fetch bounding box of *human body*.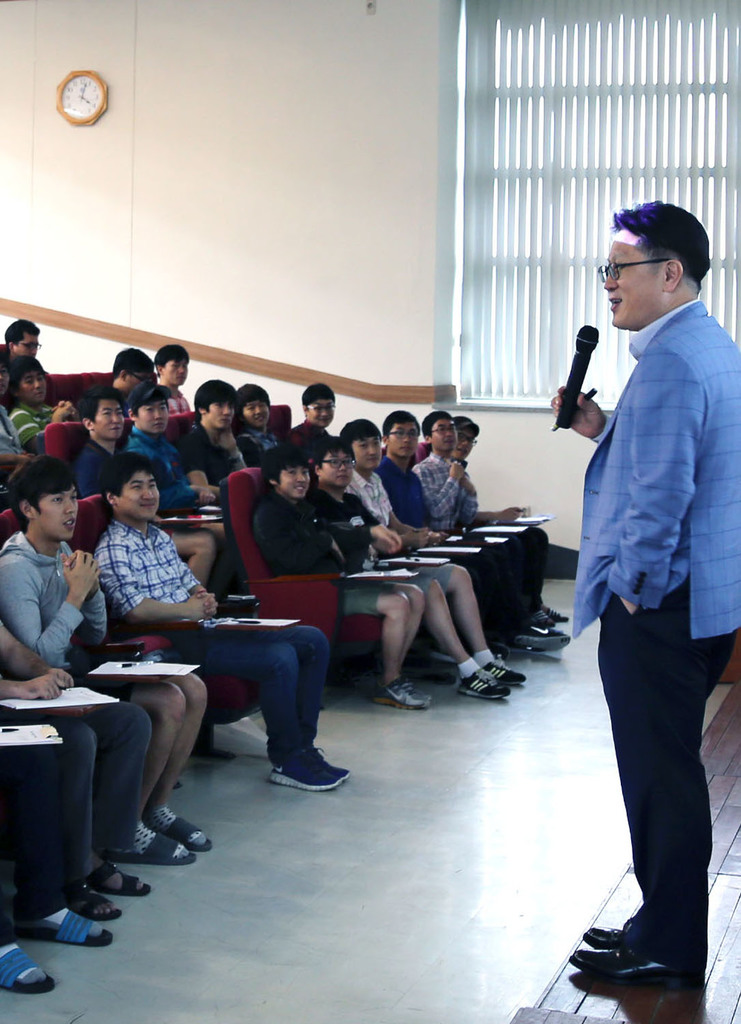
Bbox: (368,451,566,648).
